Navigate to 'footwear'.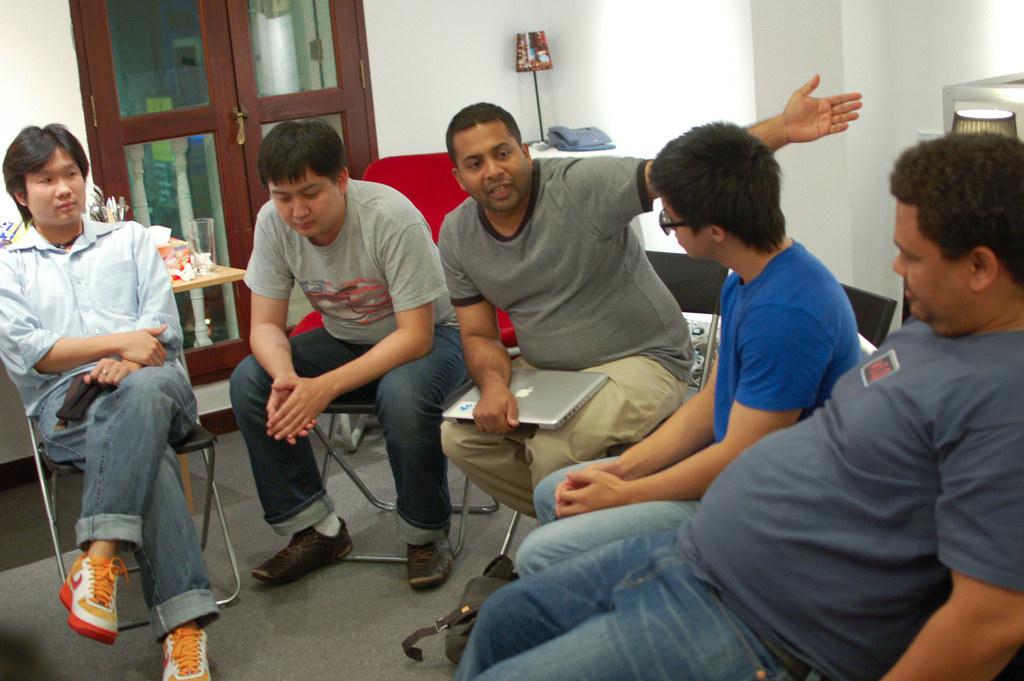
Navigation target: {"left": 252, "top": 515, "right": 357, "bottom": 590}.
